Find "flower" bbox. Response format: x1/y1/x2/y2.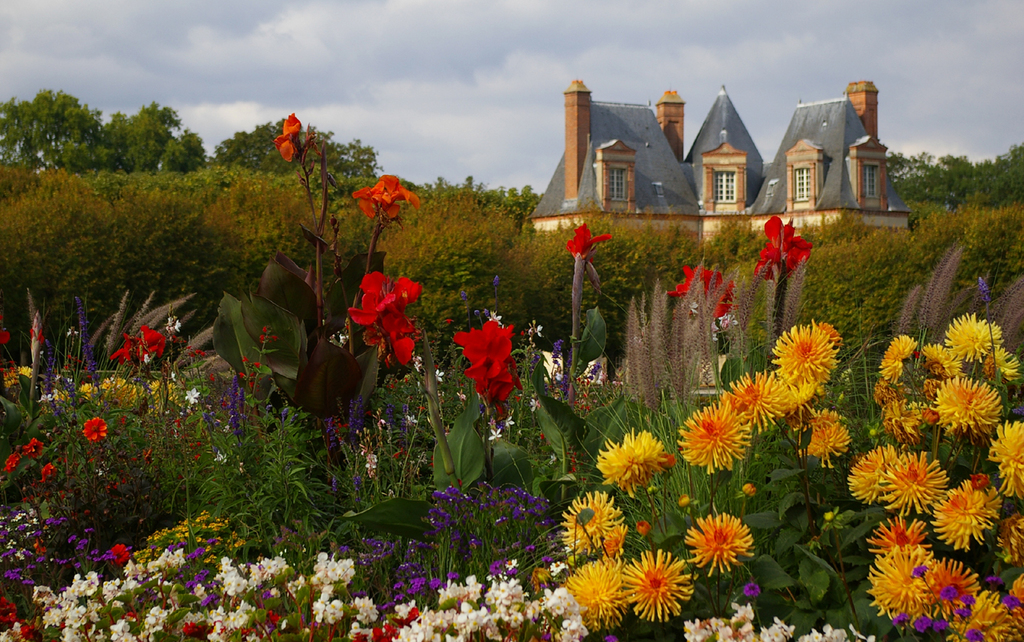
562/221/610/265.
